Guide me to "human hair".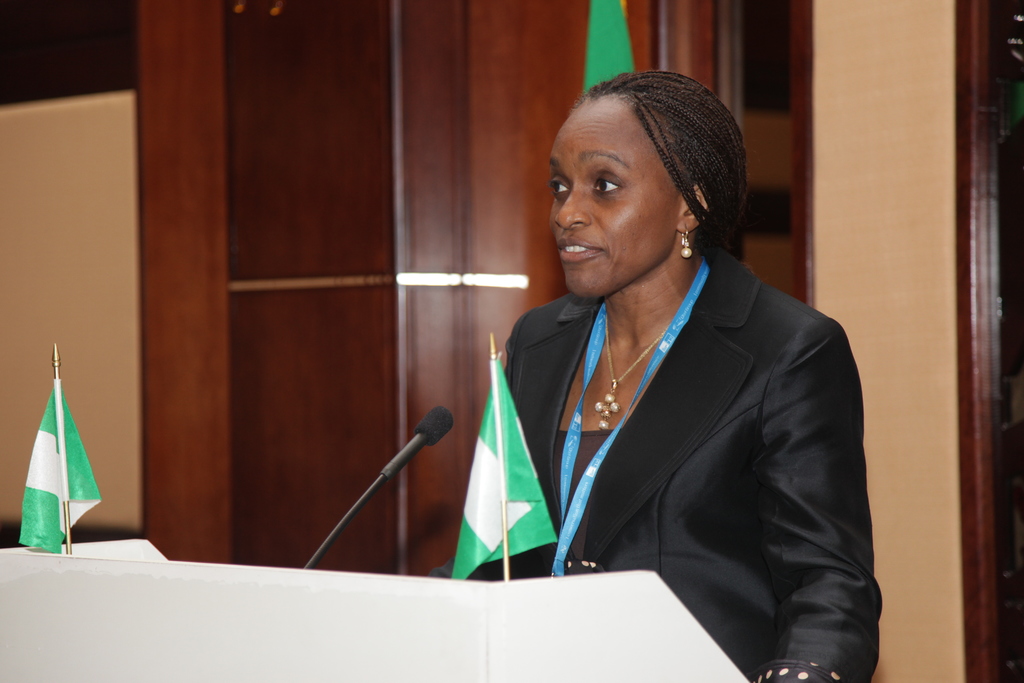
Guidance: <box>550,79,732,261</box>.
